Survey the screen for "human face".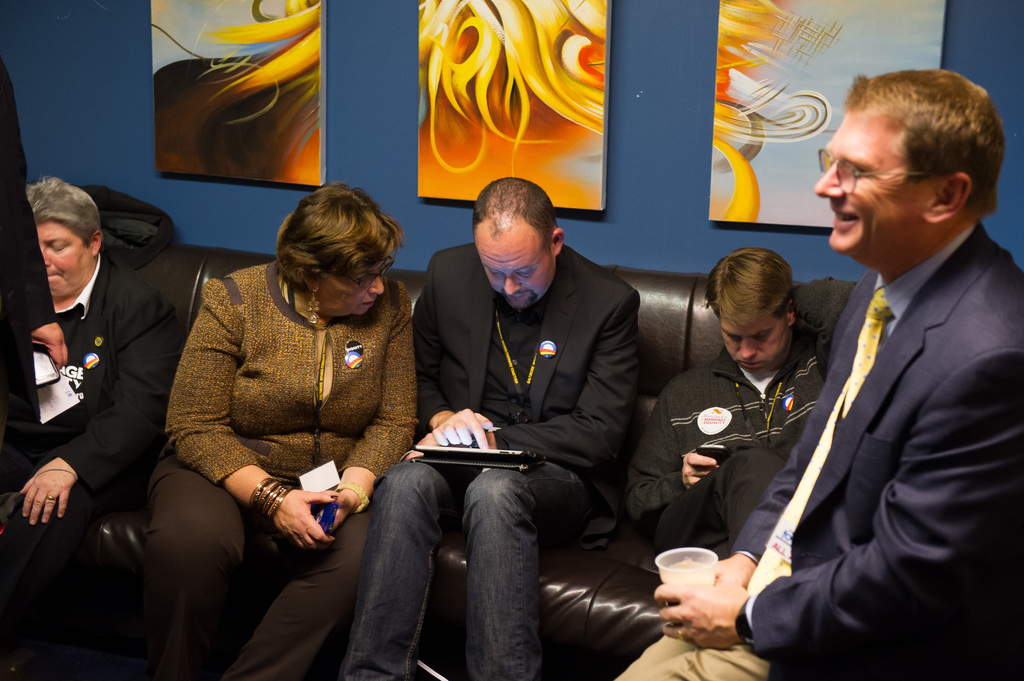
Survey found: left=328, top=267, right=385, bottom=317.
